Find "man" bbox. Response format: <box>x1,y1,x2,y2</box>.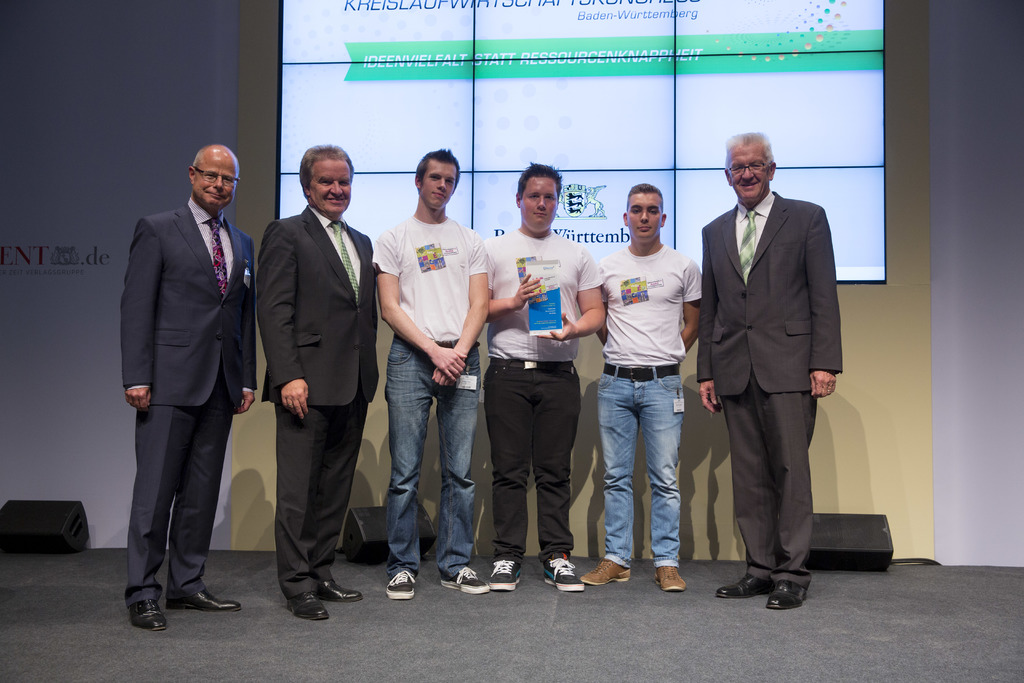
<box>255,142,381,621</box>.
